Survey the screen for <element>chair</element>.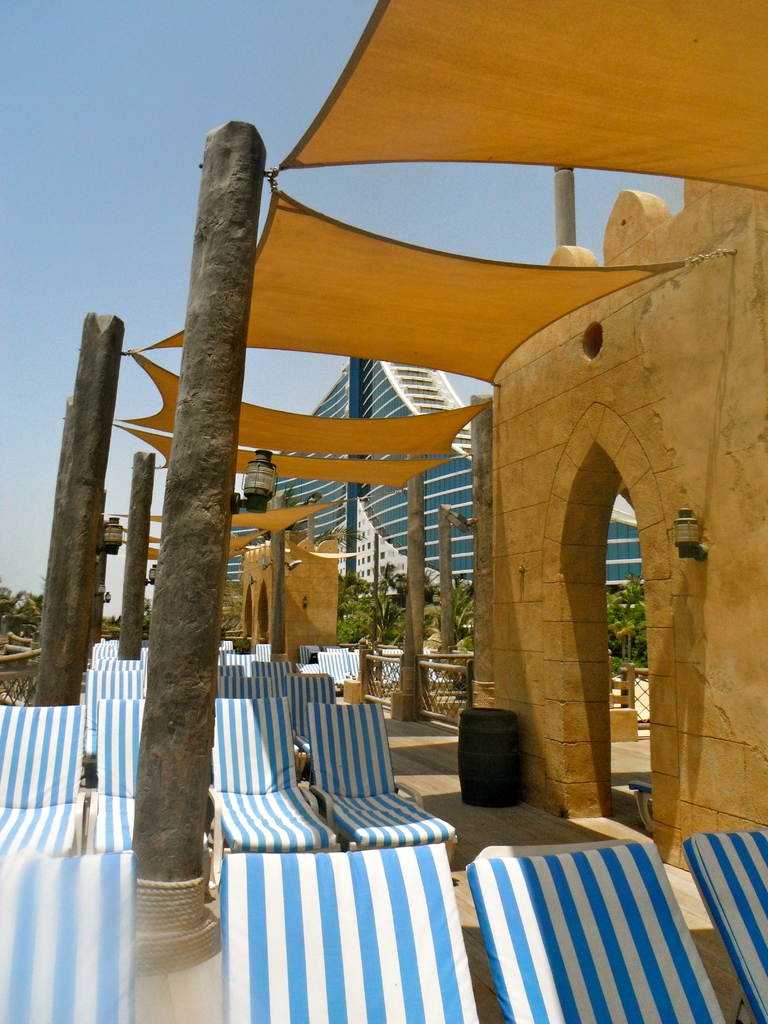
Survey found: [312,698,453,877].
